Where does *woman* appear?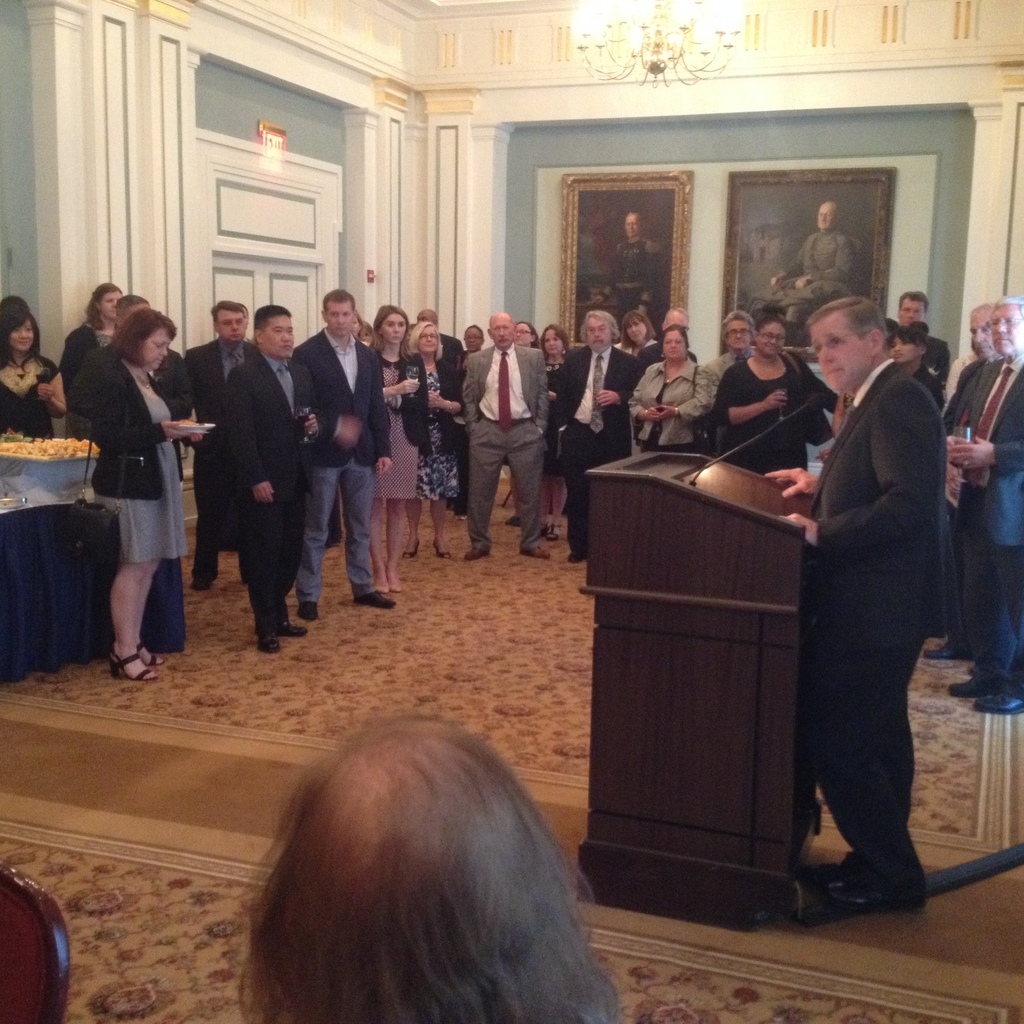
Appears at (left=630, top=326, right=711, bottom=452).
